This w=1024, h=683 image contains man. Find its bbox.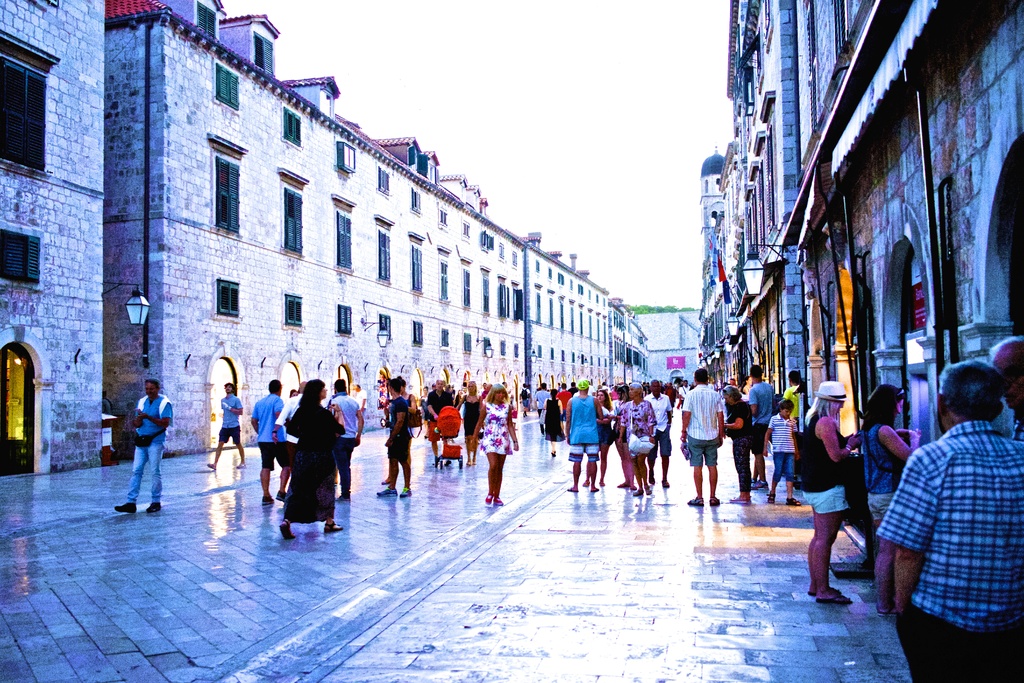
(x1=643, y1=374, x2=685, y2=490).
